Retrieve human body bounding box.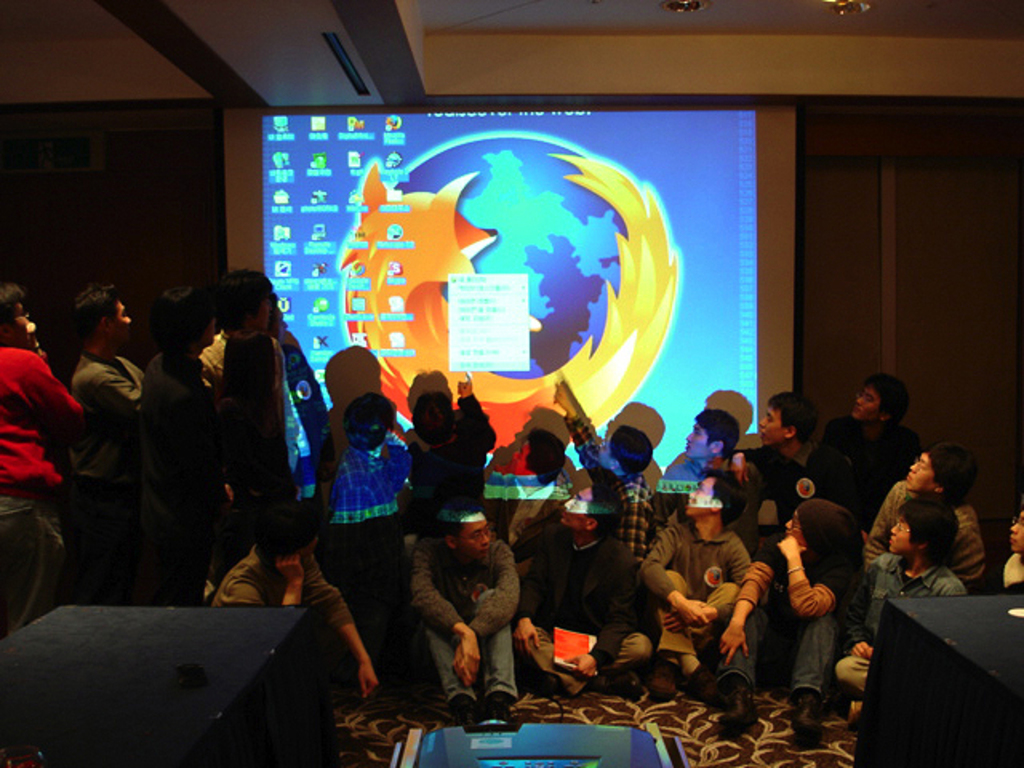
Bounding box: bbox(210, 552, 378, 699).
